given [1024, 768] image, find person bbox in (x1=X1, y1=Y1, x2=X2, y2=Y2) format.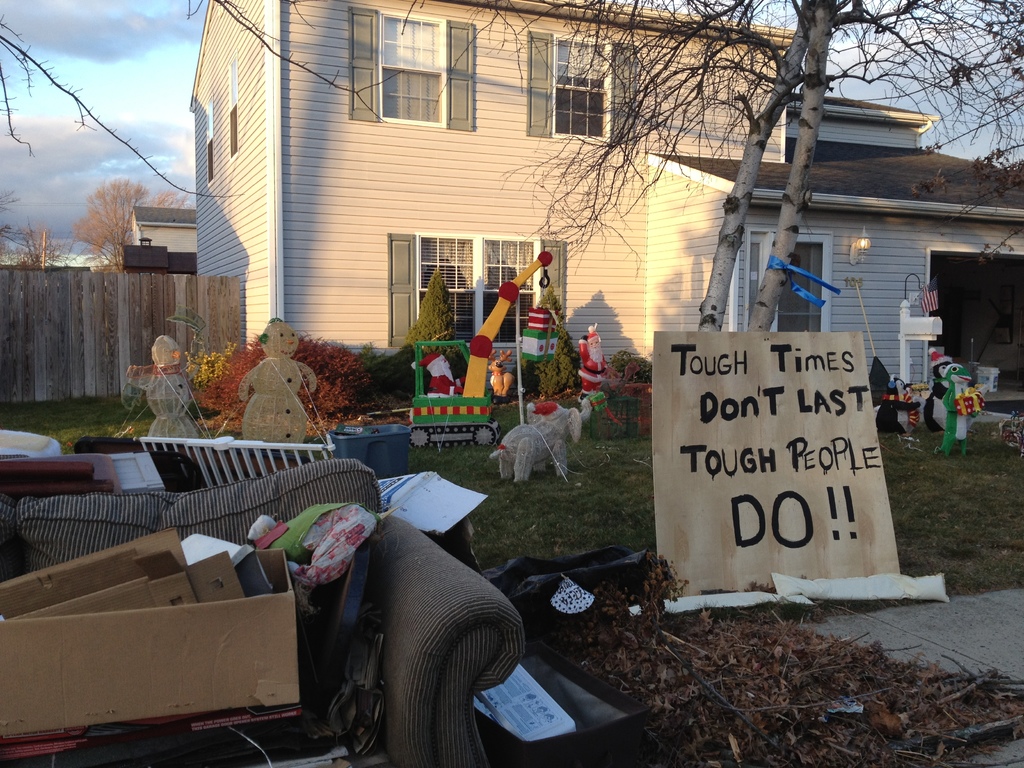
(x1=237, y1=317, x2=318, y2=442).
